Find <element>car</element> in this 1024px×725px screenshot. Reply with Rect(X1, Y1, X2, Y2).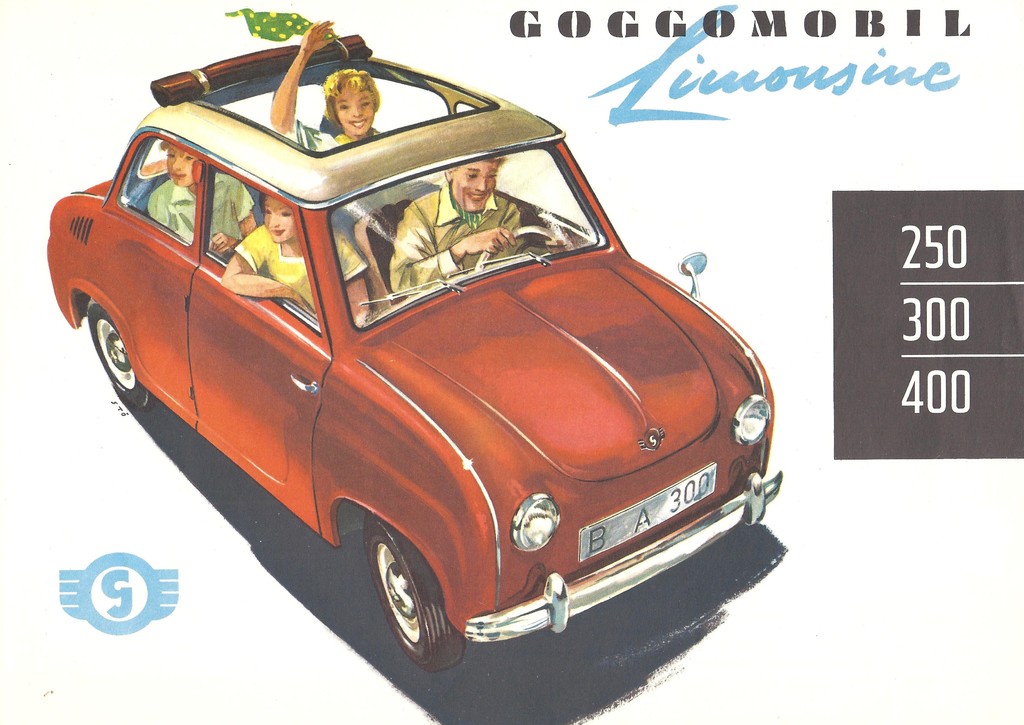
Rect(42, 28, 788, 672).
